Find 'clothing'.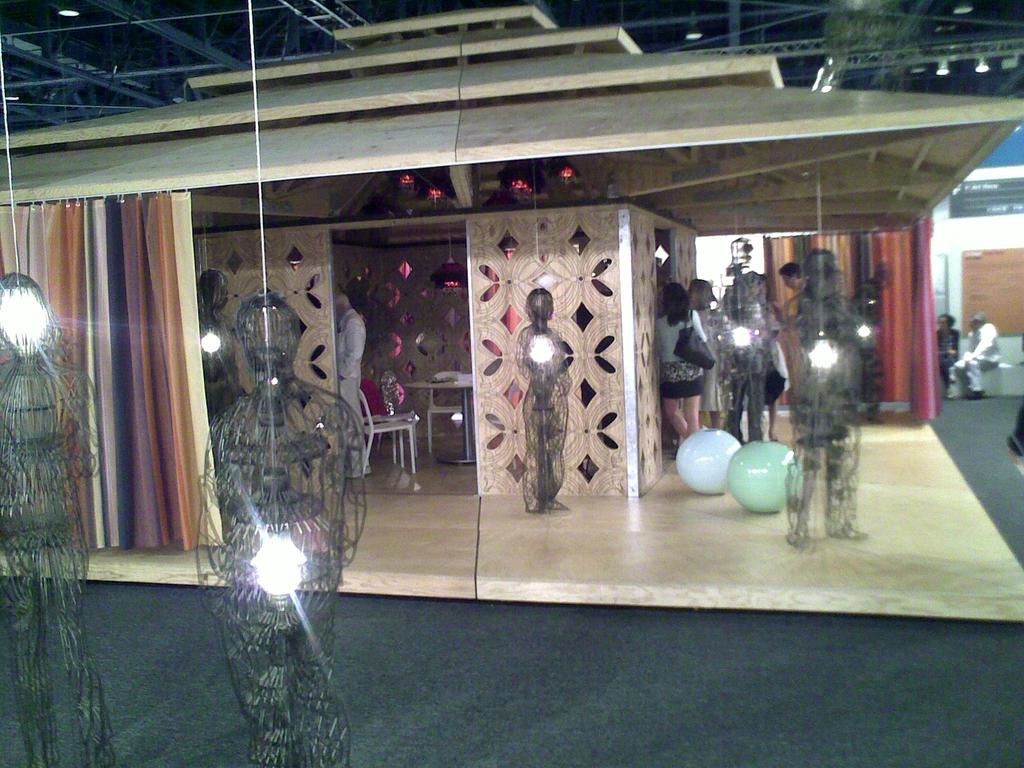
756/307/792/401.
